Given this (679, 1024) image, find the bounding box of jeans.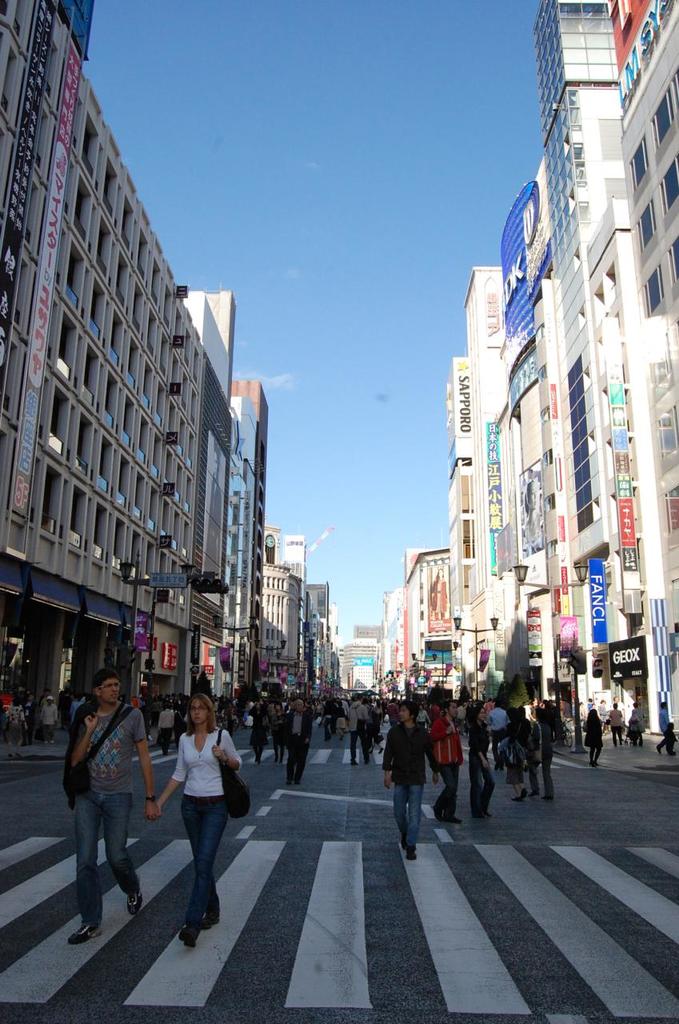
left=389, top=718, right=400, bottom=727.
